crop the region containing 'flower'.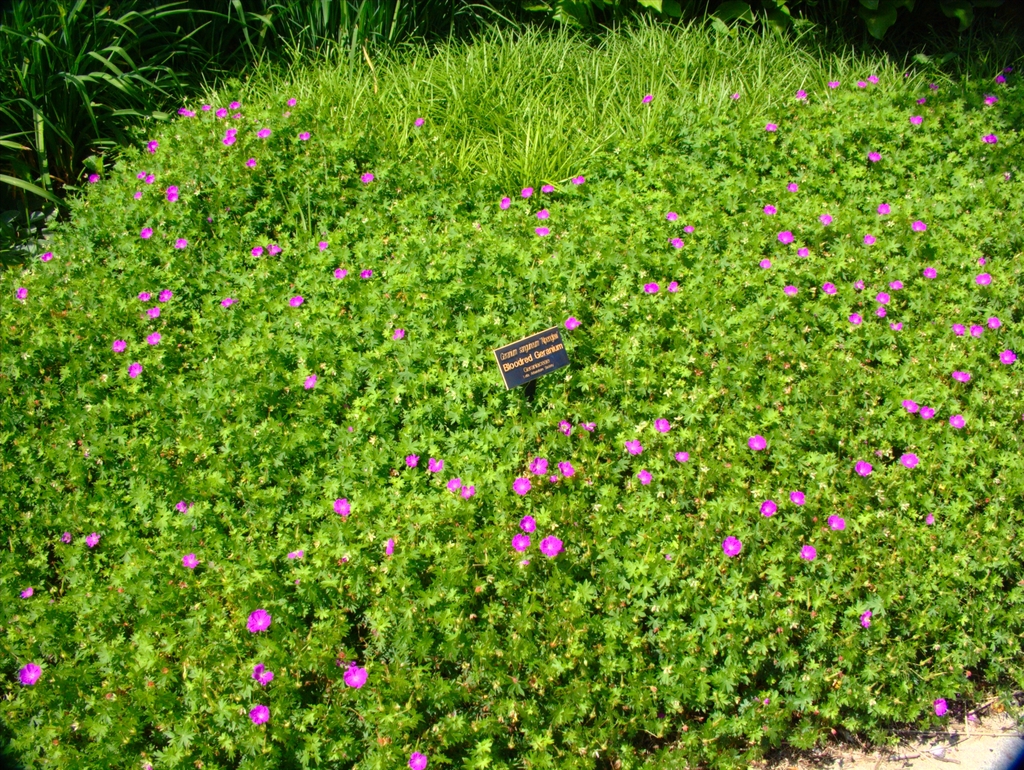
Crop region: [246, 703, 270, 728].
